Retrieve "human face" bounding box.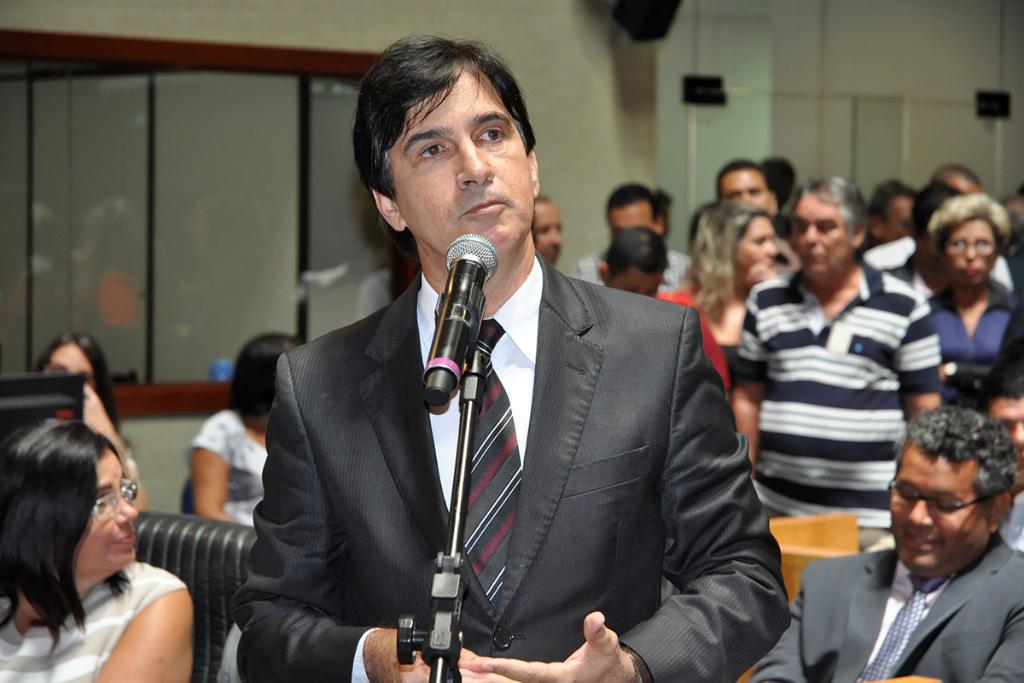
Bounding box: <bbox>735, 218, 778, 273</bbox>.
